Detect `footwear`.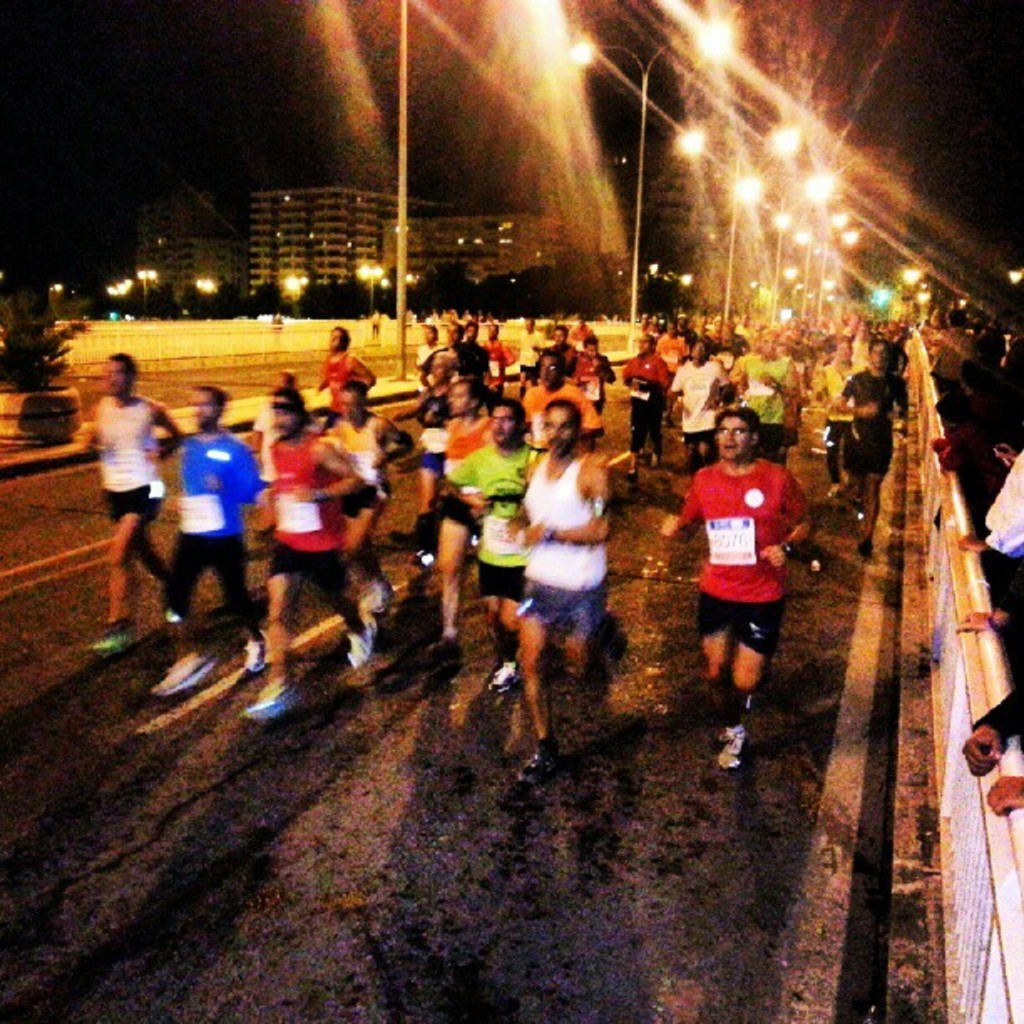
Detected at [243, 684, 301, 716].
